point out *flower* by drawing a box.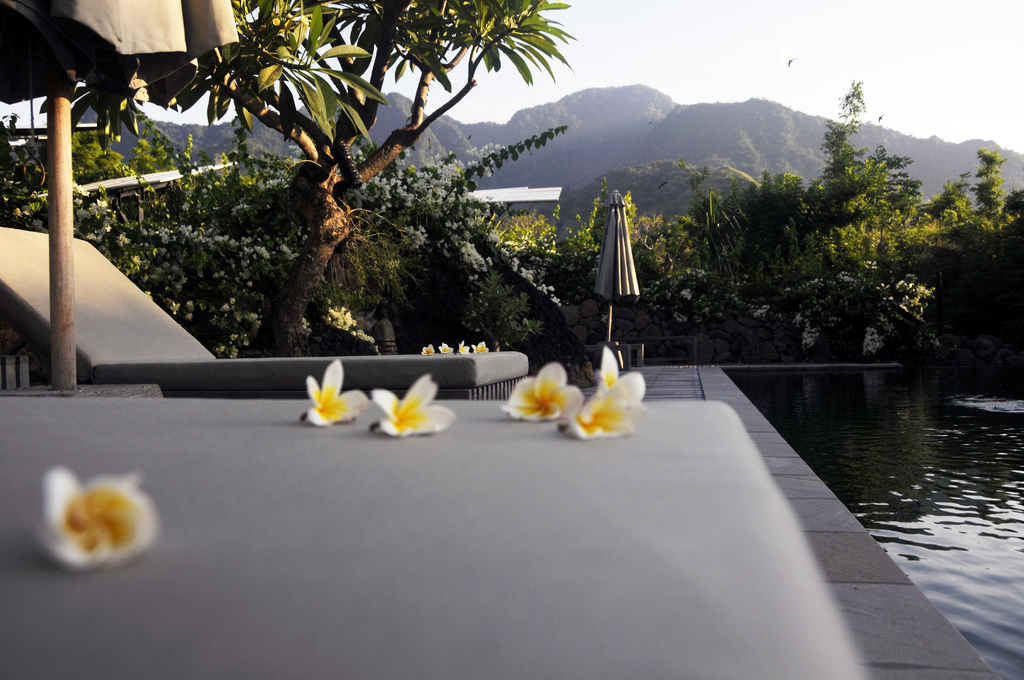
Rect(371, 371, 459, 434).
